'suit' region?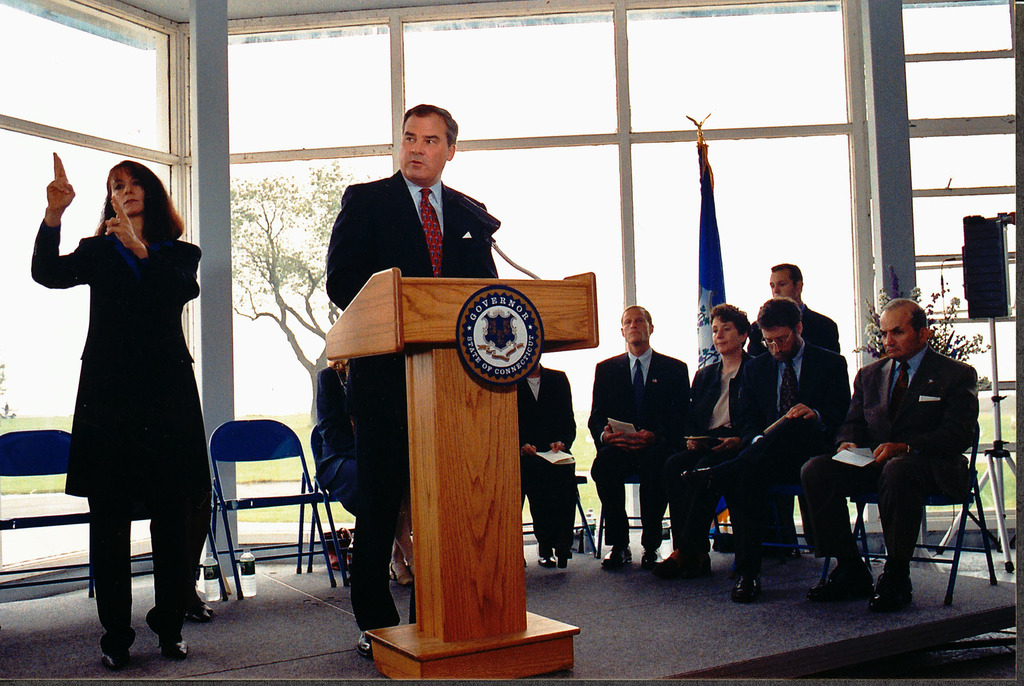
bbox=[824, 316, 982, 616]
